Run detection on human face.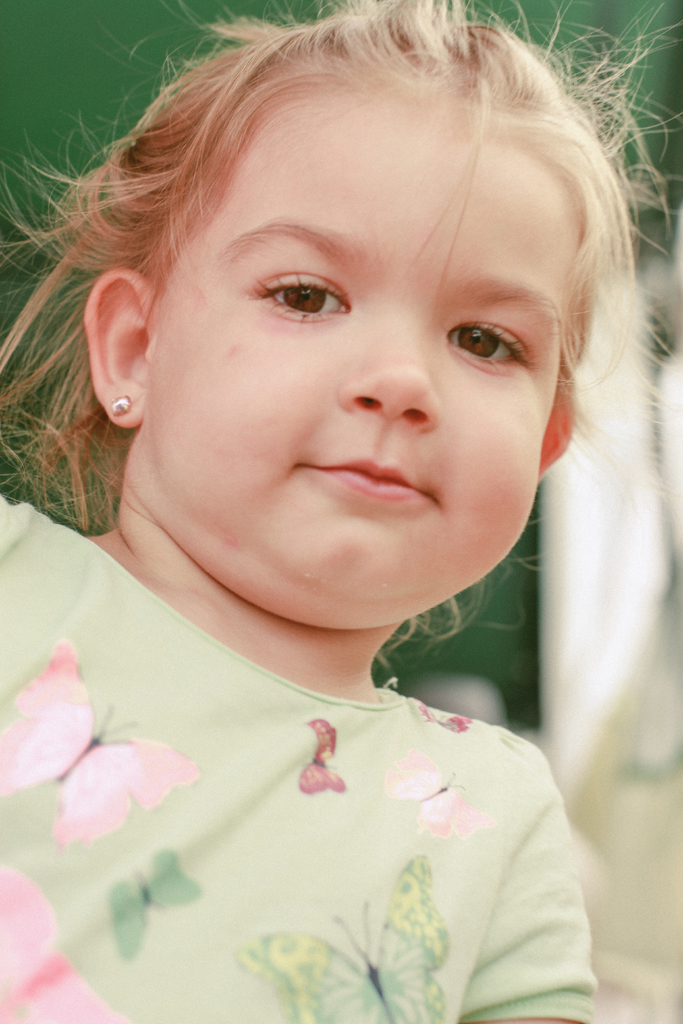
Result: locate(143, 87, 573, 625).
